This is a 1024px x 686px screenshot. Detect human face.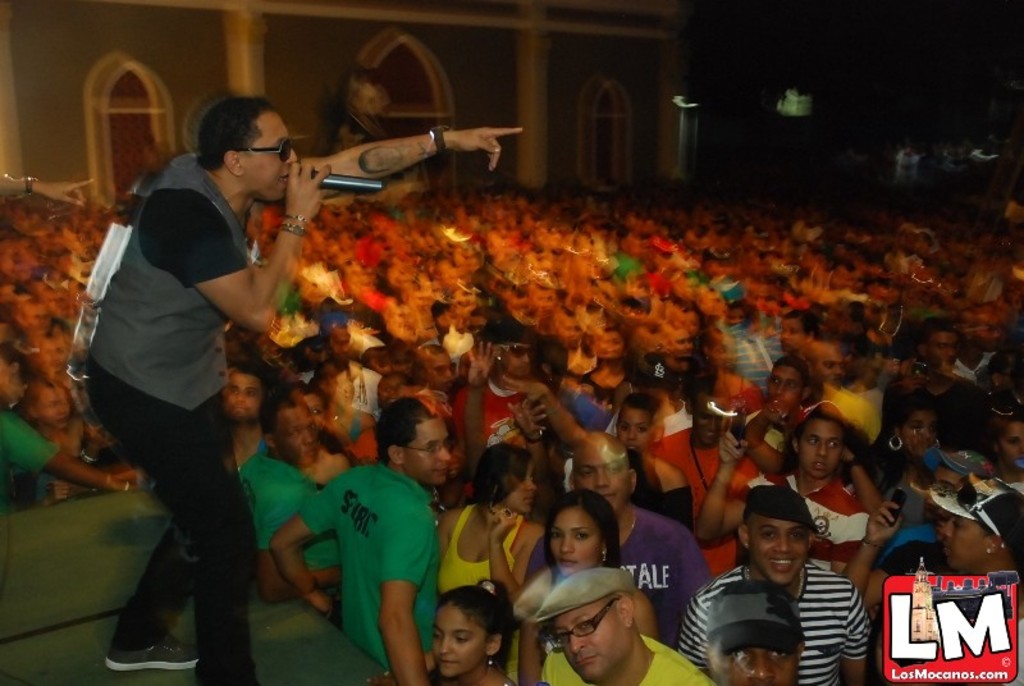
(504,461,538,512).
